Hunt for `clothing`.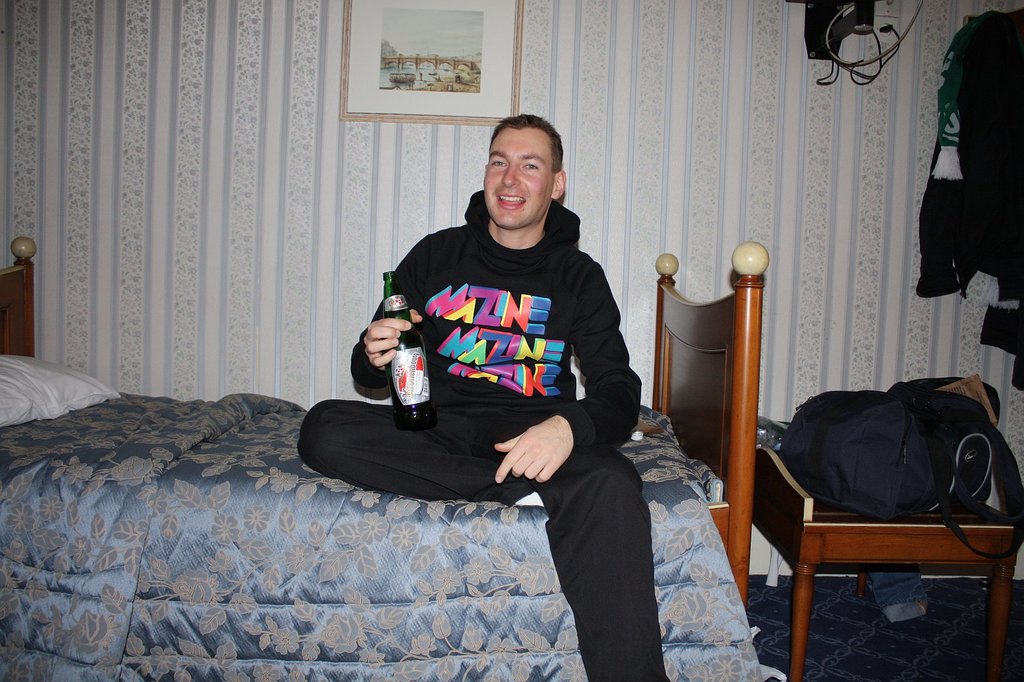
Hunted down at <region>350, 145, 651, 572</region>.
